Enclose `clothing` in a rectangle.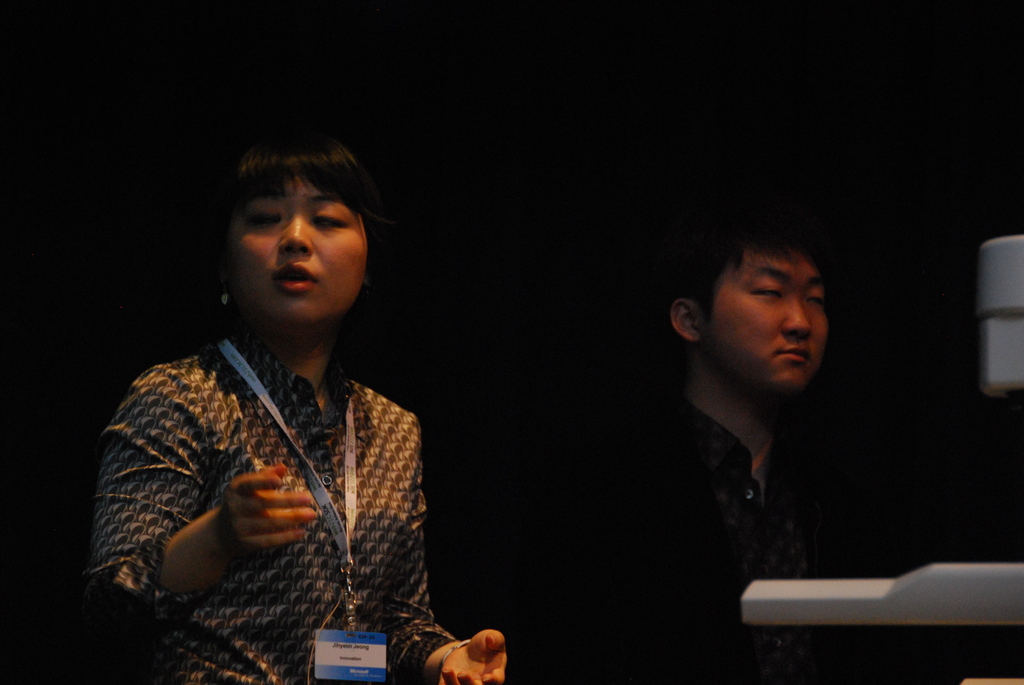
558, 383, 923, 684.
